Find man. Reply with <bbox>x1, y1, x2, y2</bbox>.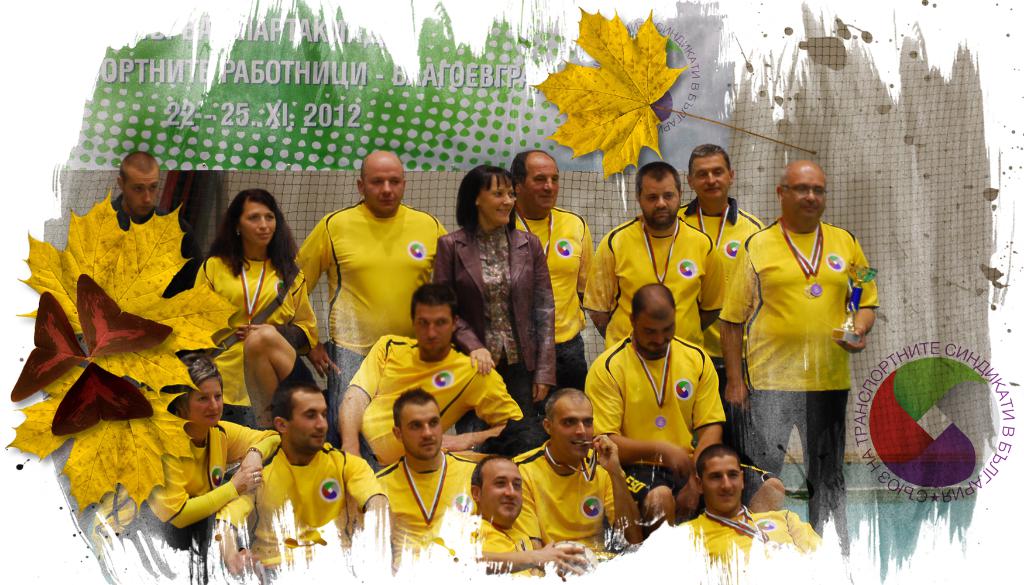
<bbox>452, 449, 588, 581</bbox>.
